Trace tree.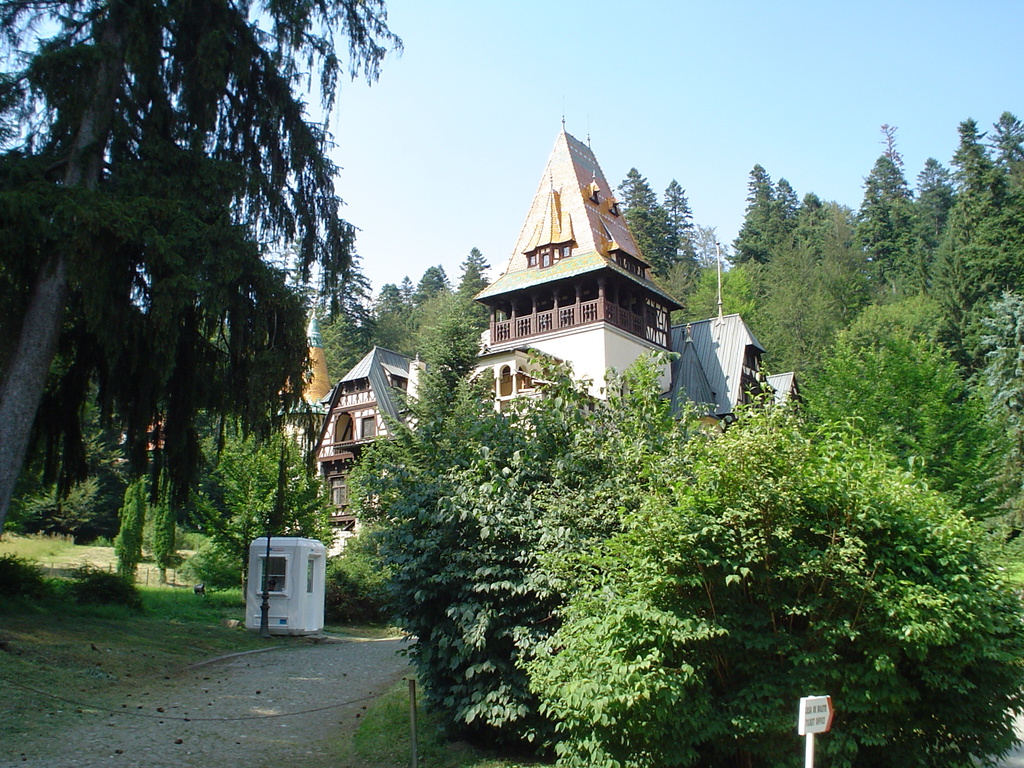
Traced to Rect(361, 344, 1023, 760).
